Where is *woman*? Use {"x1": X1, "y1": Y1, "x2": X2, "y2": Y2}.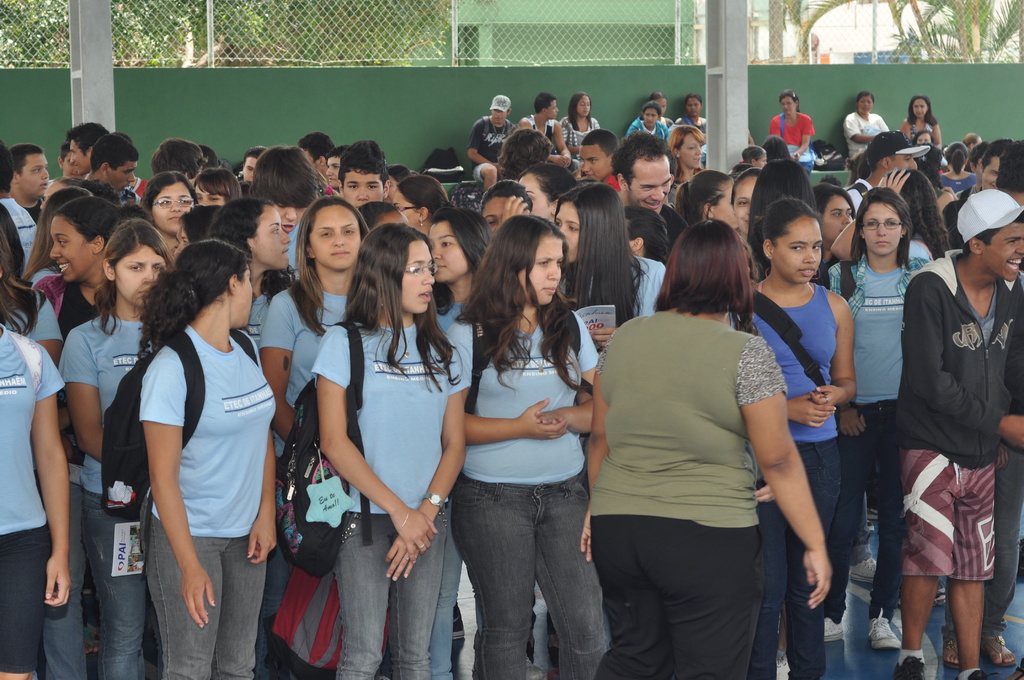
{"x1": 387, "y1": 182, "x2": 460, "y2": 227}.
